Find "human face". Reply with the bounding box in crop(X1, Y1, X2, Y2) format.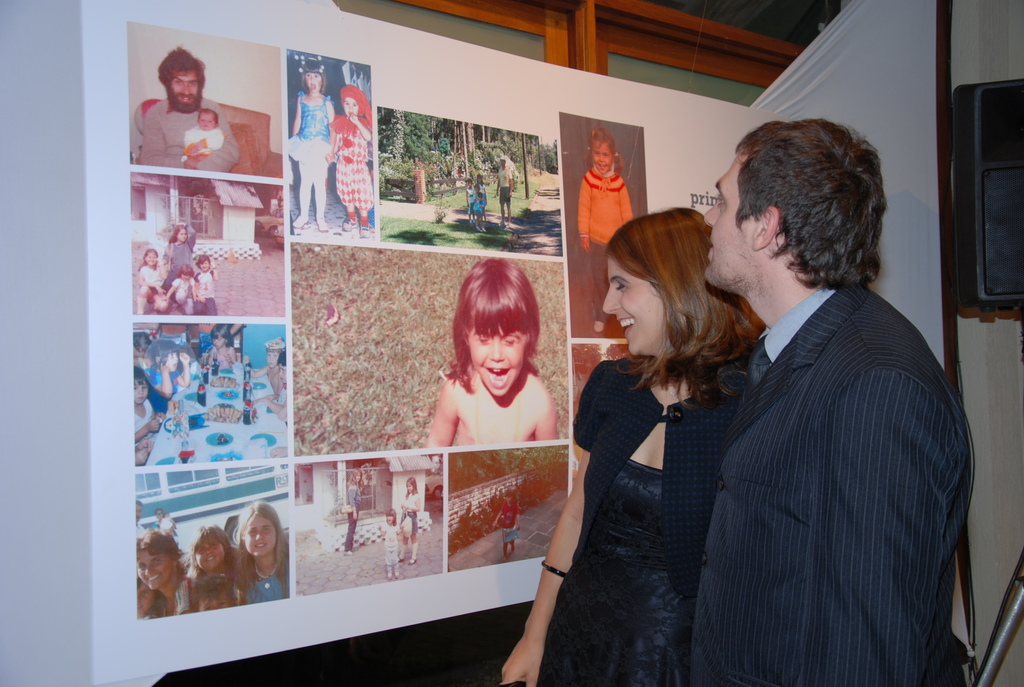
crop(598, 239, 674, 352).
